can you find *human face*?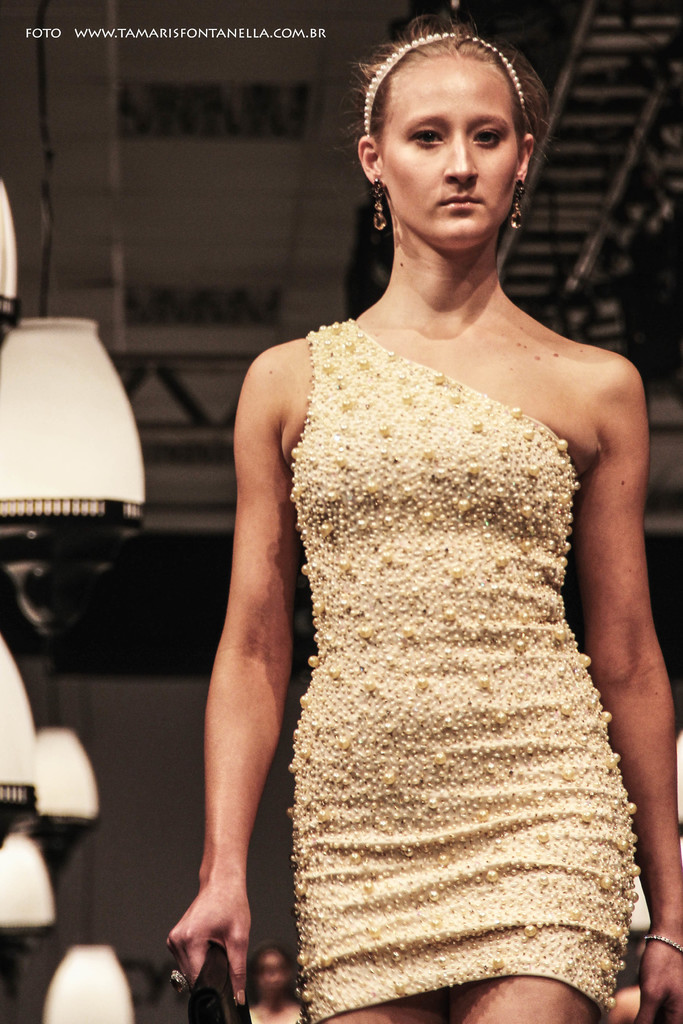
Yes, bounding box: locate(256, 954, 292, 1006).
